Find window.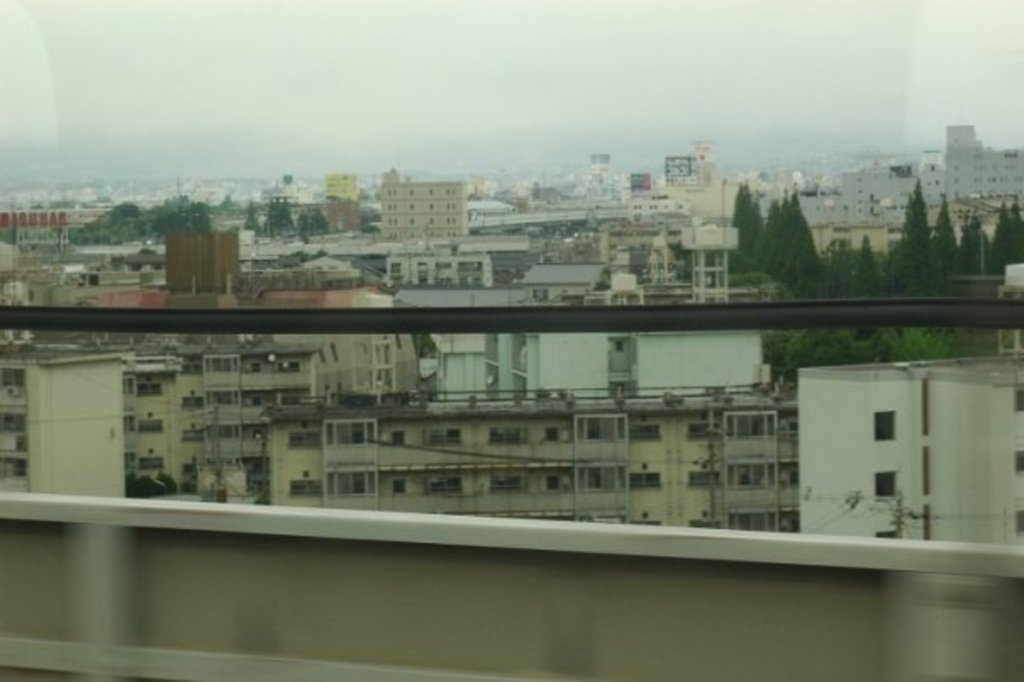
(1014, 450, 1022, 470).
